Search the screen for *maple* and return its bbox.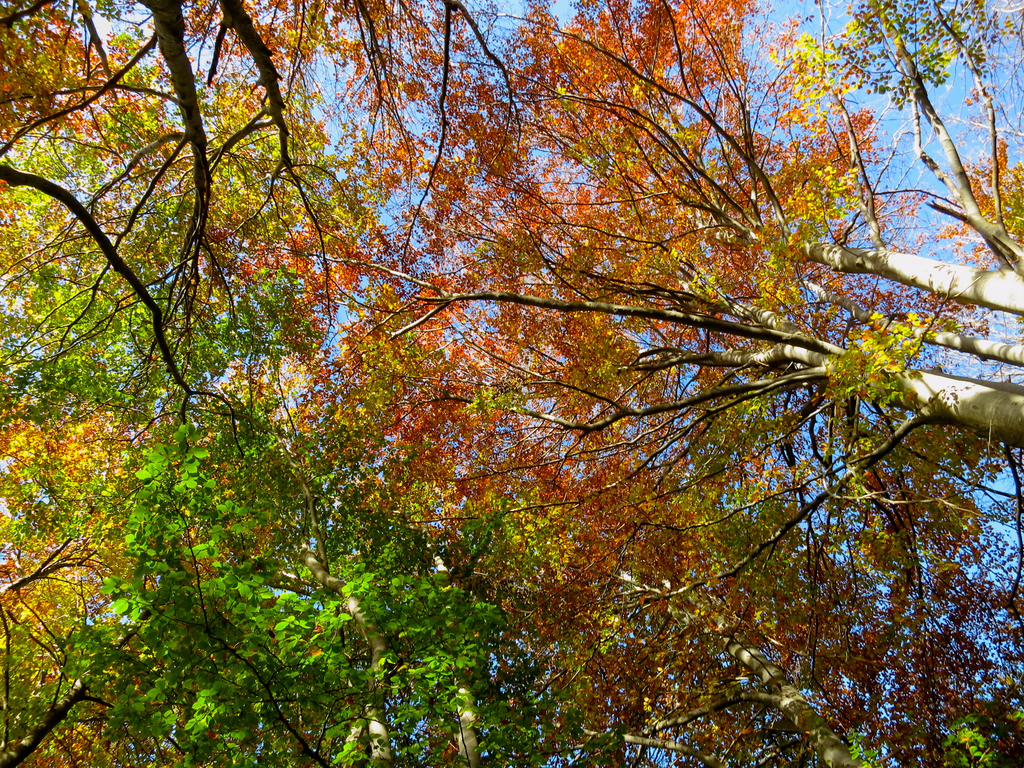
Found: [90, 0, 1011, 767].
